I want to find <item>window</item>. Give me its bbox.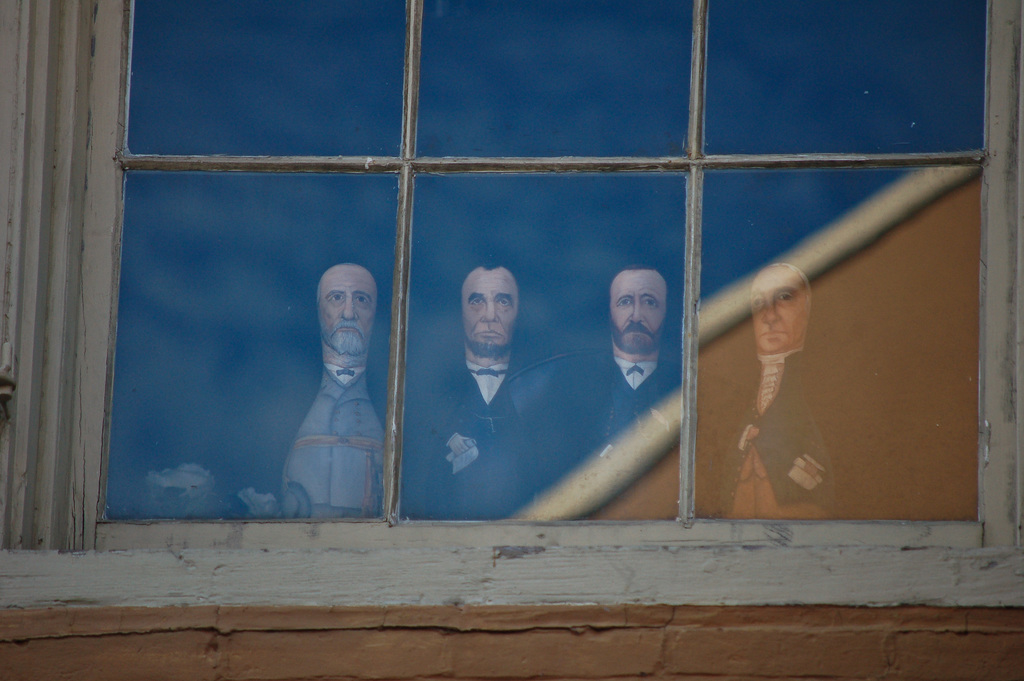
select_region(0, 0, 1023, 614).
